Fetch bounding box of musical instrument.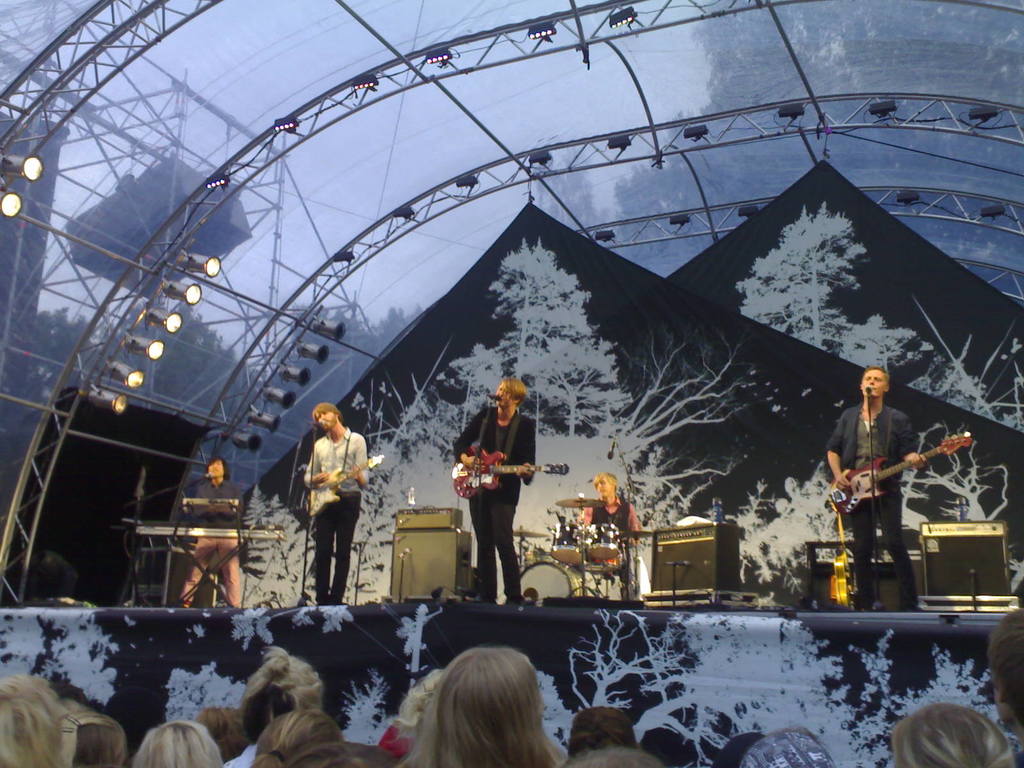
Bbox: x1=819, y1=493, x2=858, y2=611.
